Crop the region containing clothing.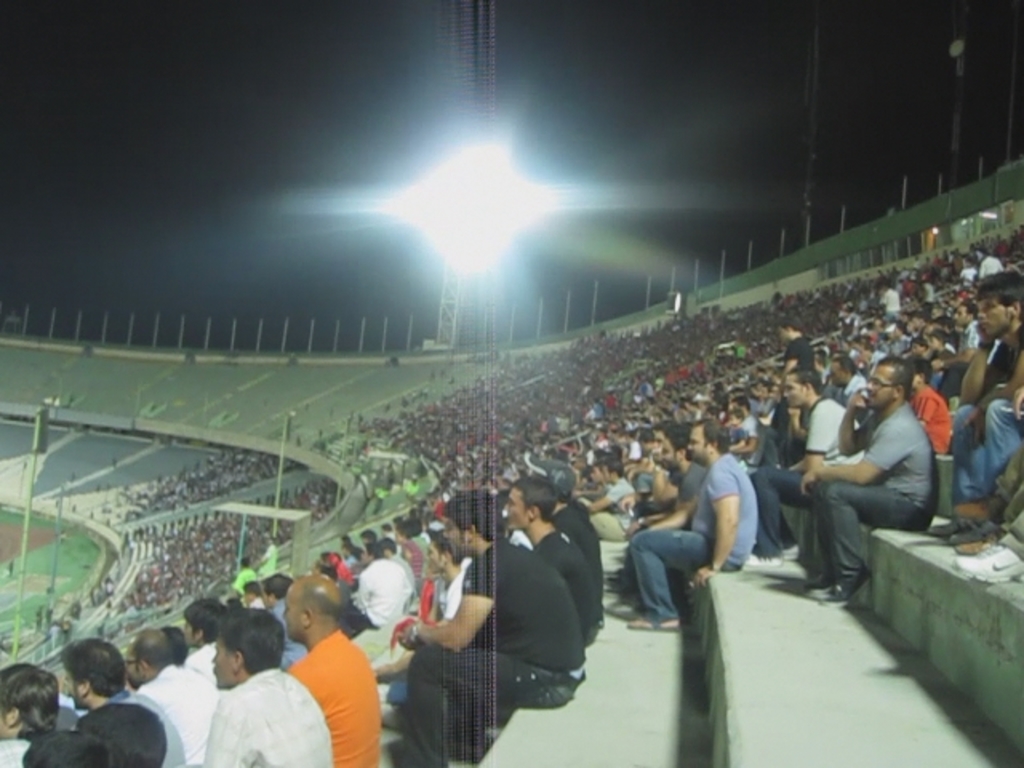
Crop region: <region>626, 454, 755, 622</region>.
